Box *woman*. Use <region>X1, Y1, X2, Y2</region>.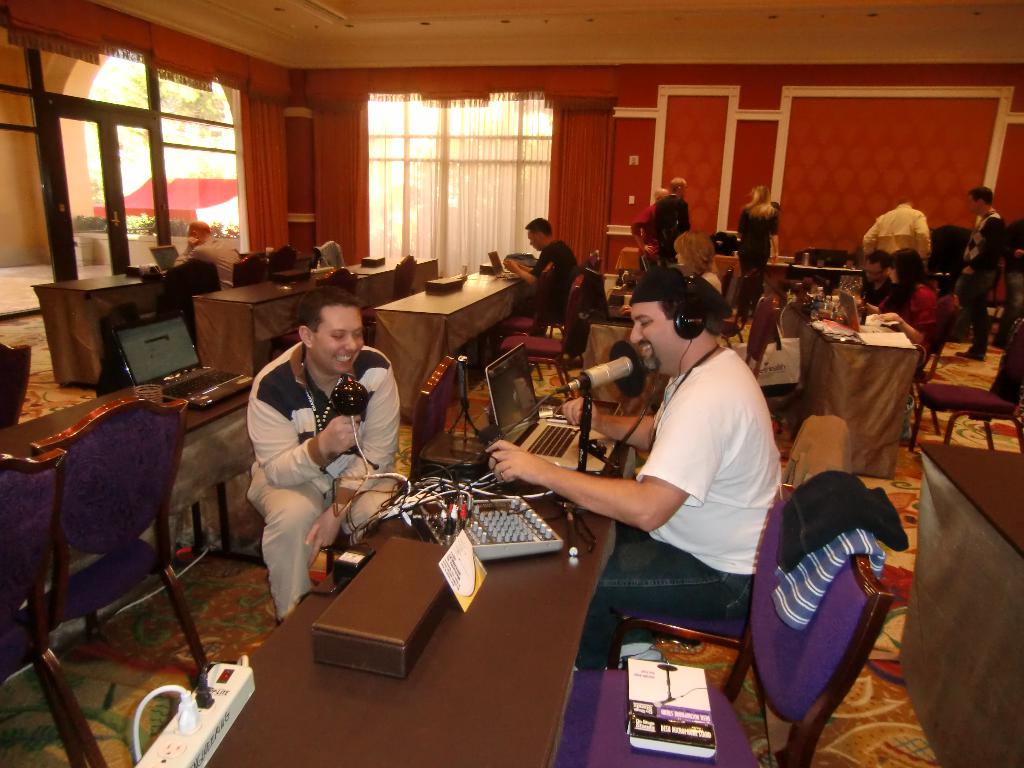
<region>737, 184, 781, 314</region>.
